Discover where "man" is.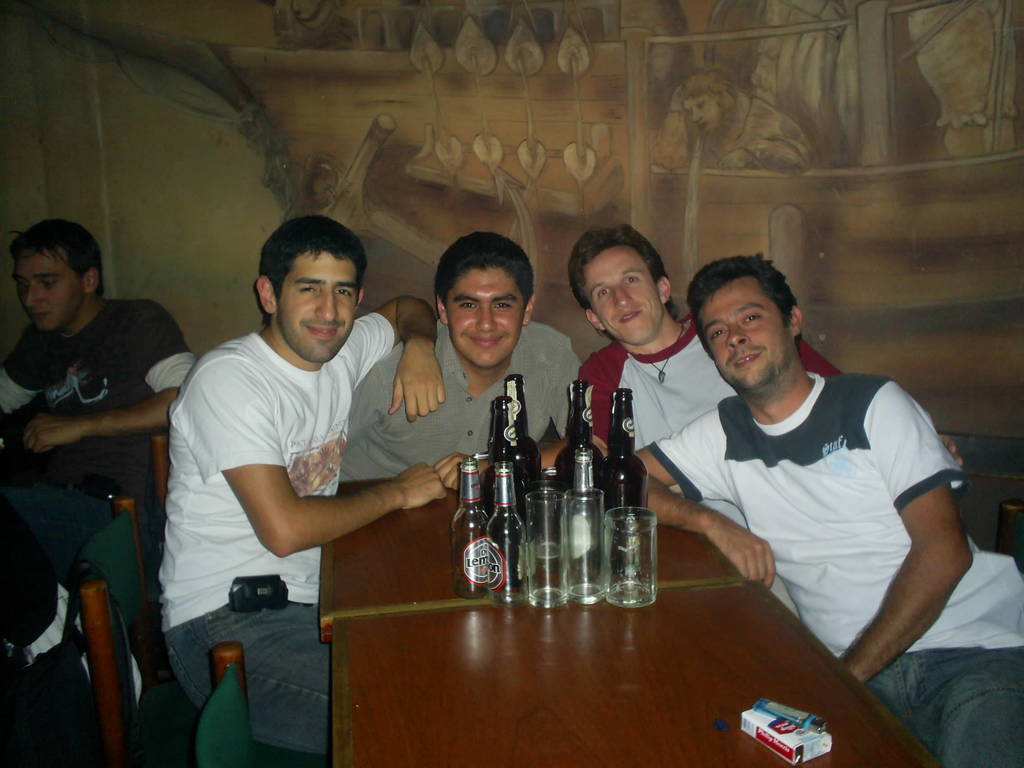
Discovered at [175,213,446,767].
